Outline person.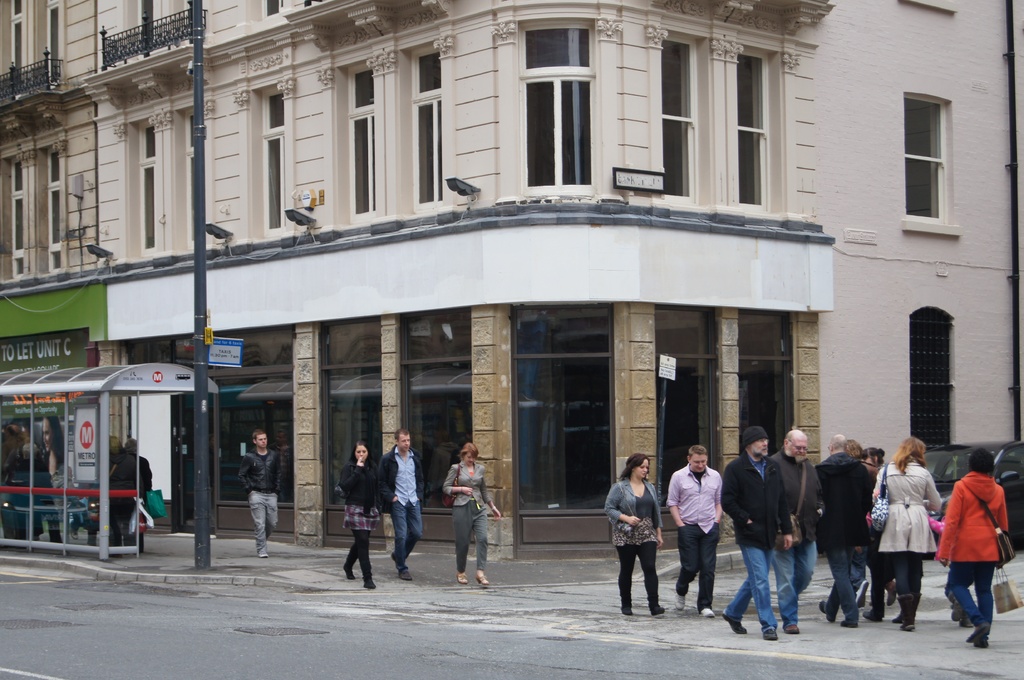
Outline: <region>664, 441, 723, 619</region>.
